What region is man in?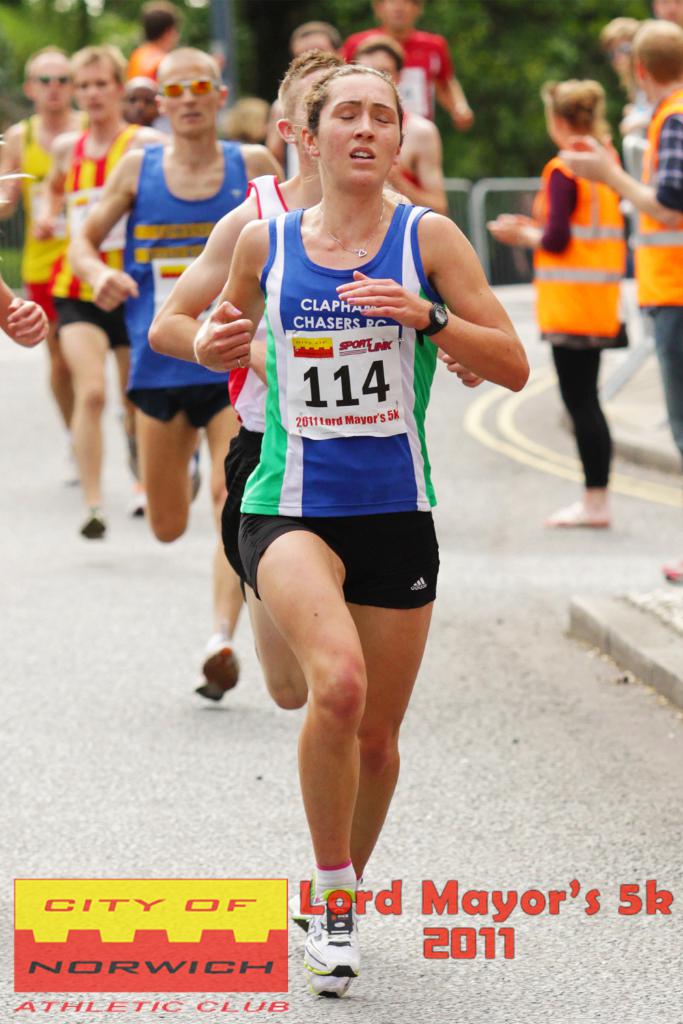
box(40, 53, 161, 539).
